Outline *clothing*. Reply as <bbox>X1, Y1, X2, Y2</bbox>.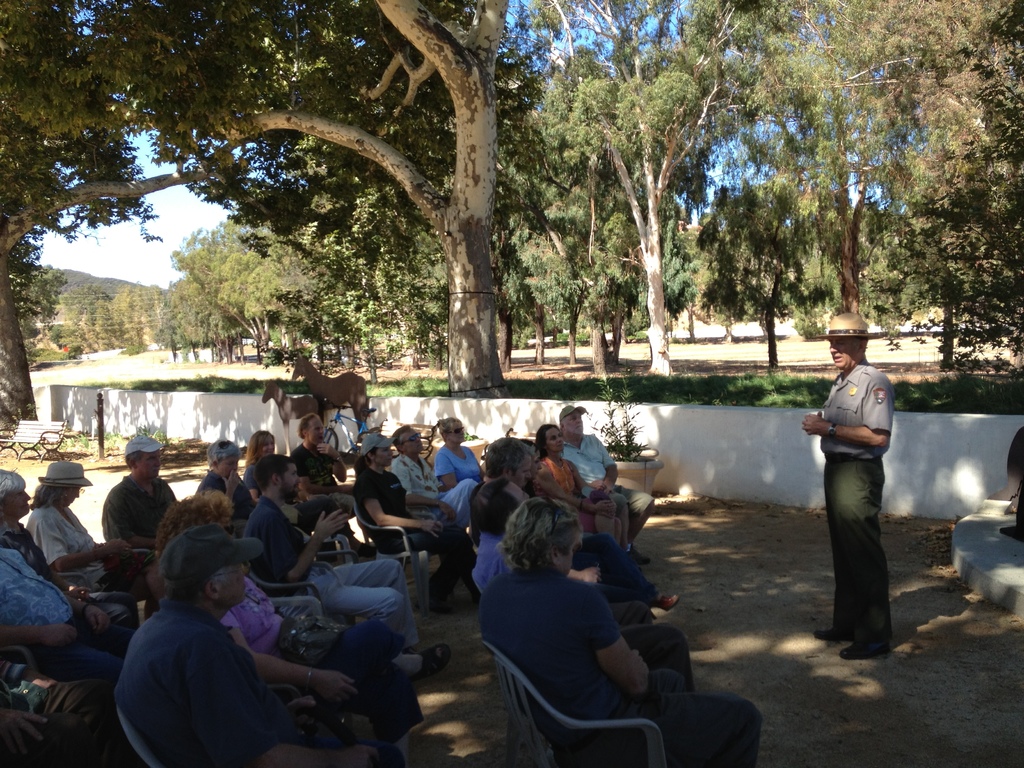
<bbox>559, 430, 659, 541</bbox>.
